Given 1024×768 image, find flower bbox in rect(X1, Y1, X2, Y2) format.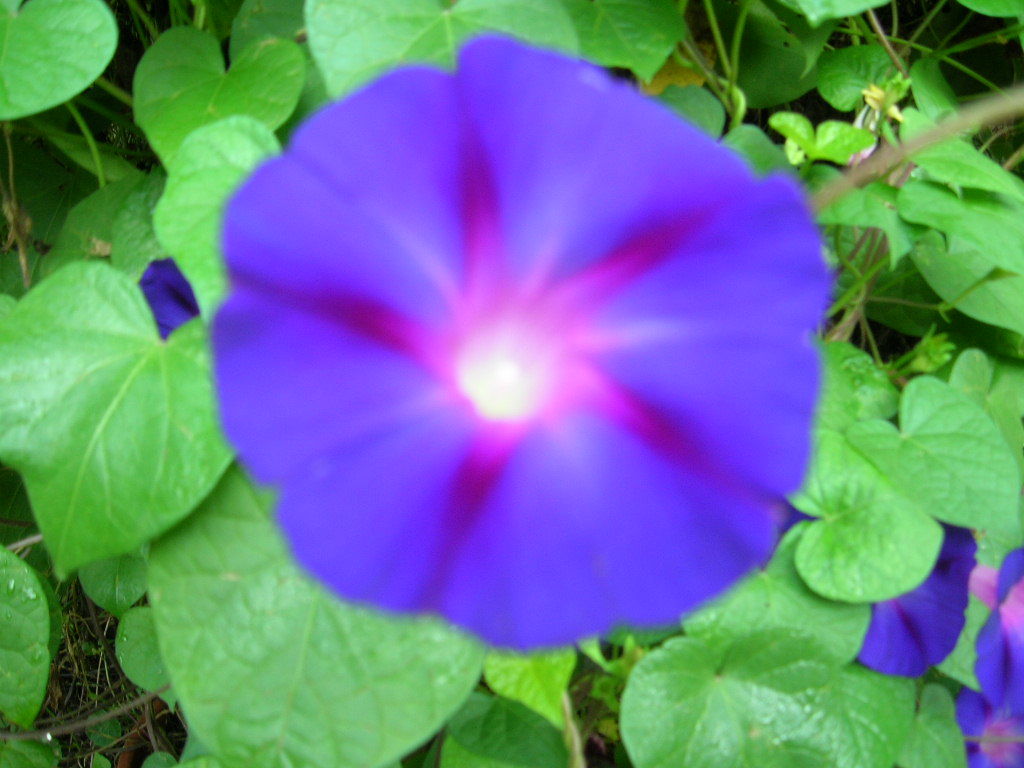
rect(851, 519, 983, 669).
